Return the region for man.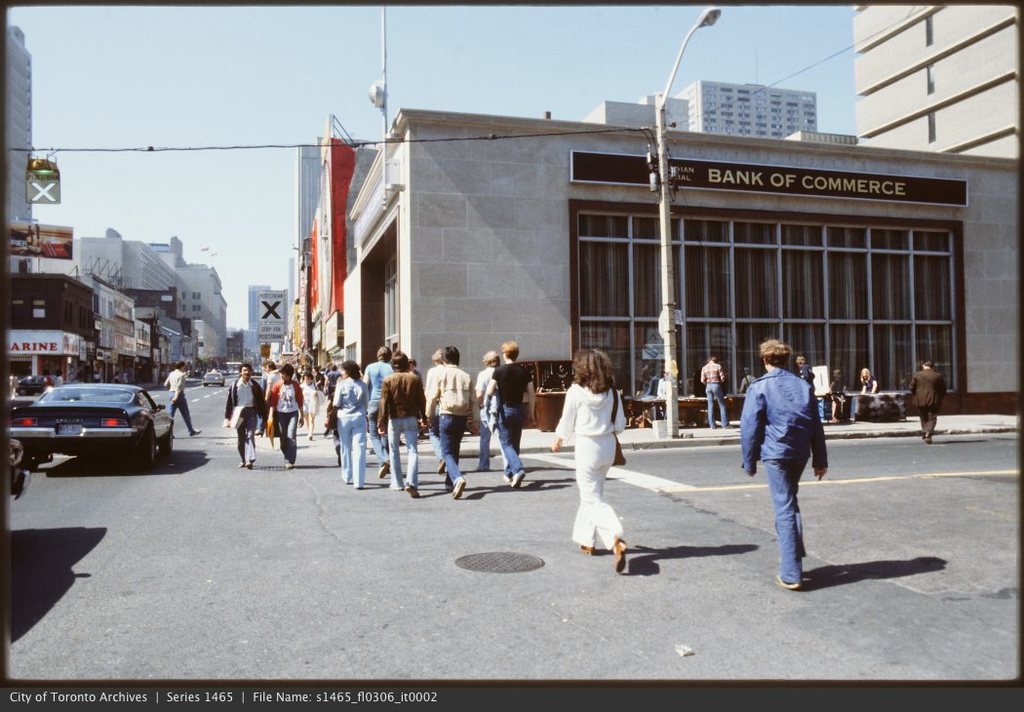
{"x1": 166, "y1": 360, "x2": 202, "y2": 435}.
